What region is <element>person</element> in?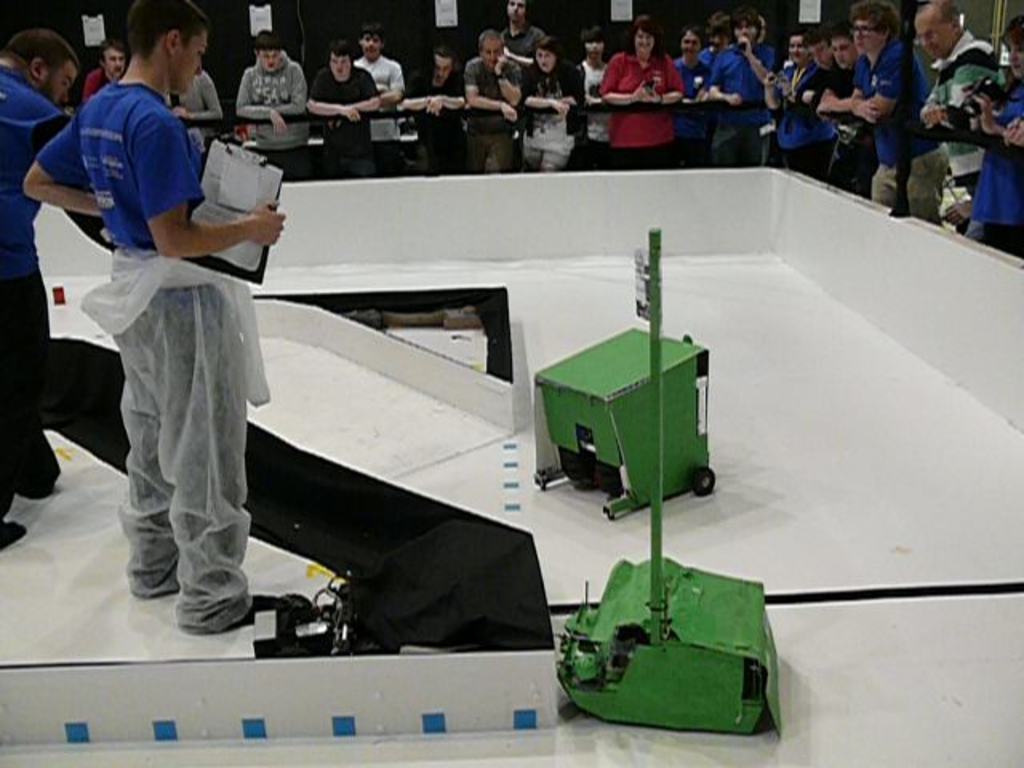
box(773, 24, 840, 173).
